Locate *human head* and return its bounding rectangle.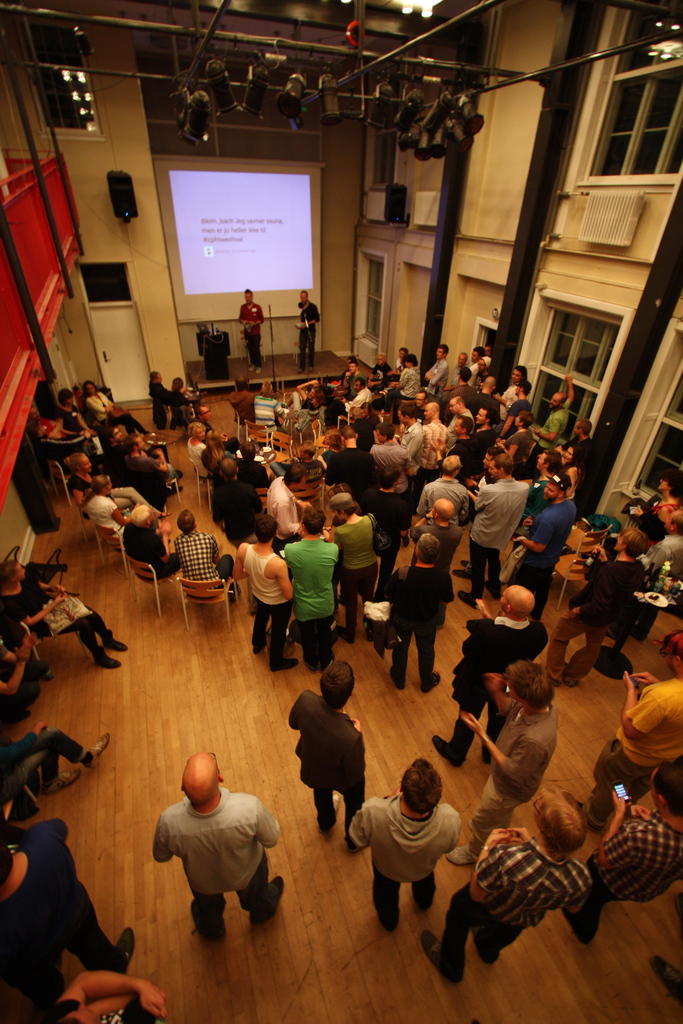
crop(199, 405, 211, 423).
